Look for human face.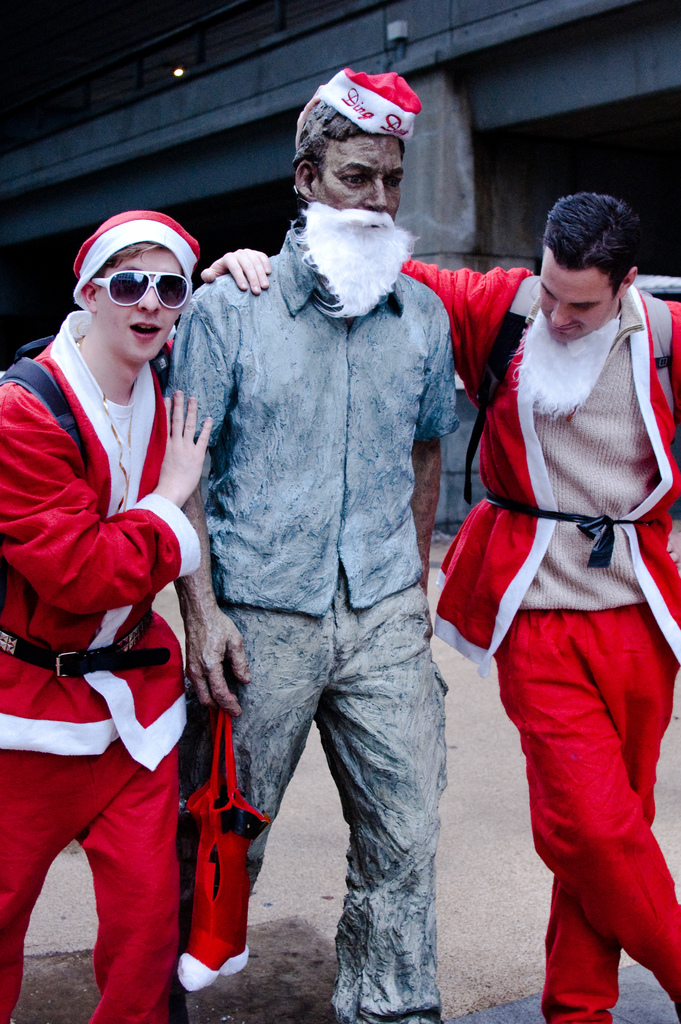
Found: [left=306, top=134, right=392, bottom=225].
